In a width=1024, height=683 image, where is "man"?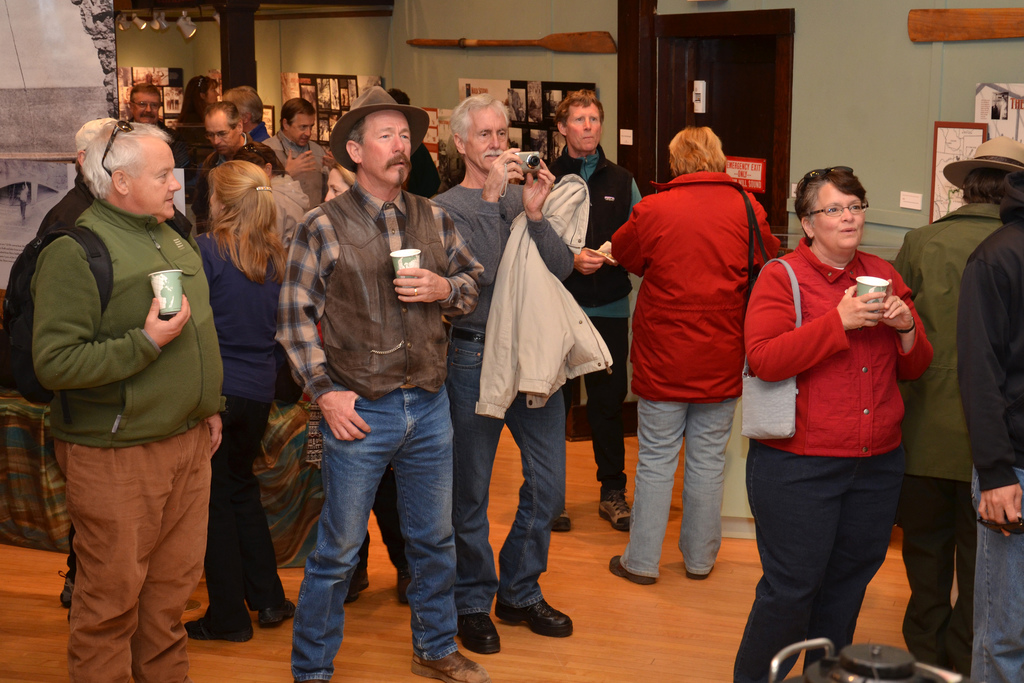
28 117 231 682.
